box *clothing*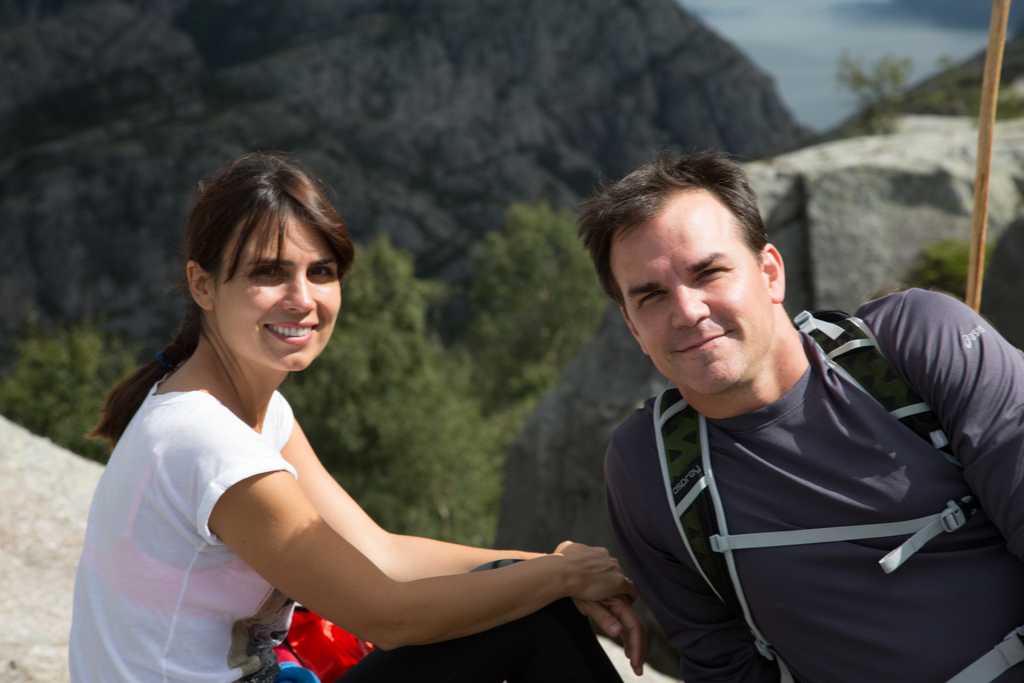
crop(72, 381, 298, 682)
